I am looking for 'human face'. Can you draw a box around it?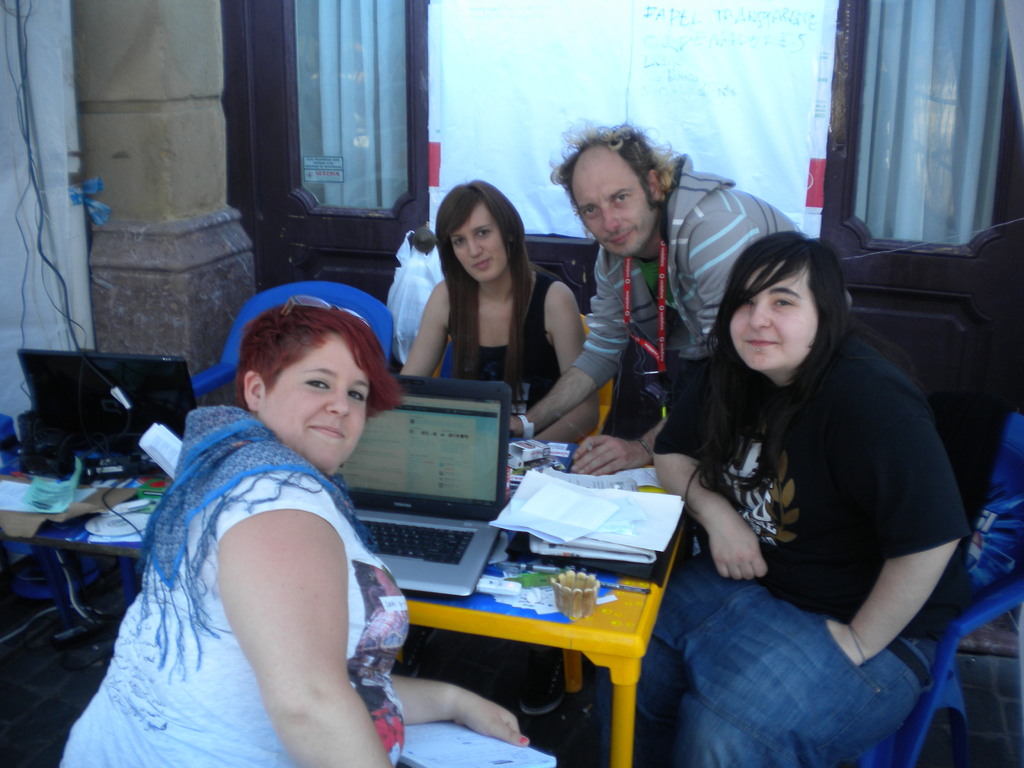
Sure, the bounding box is (451,206,505,280).
